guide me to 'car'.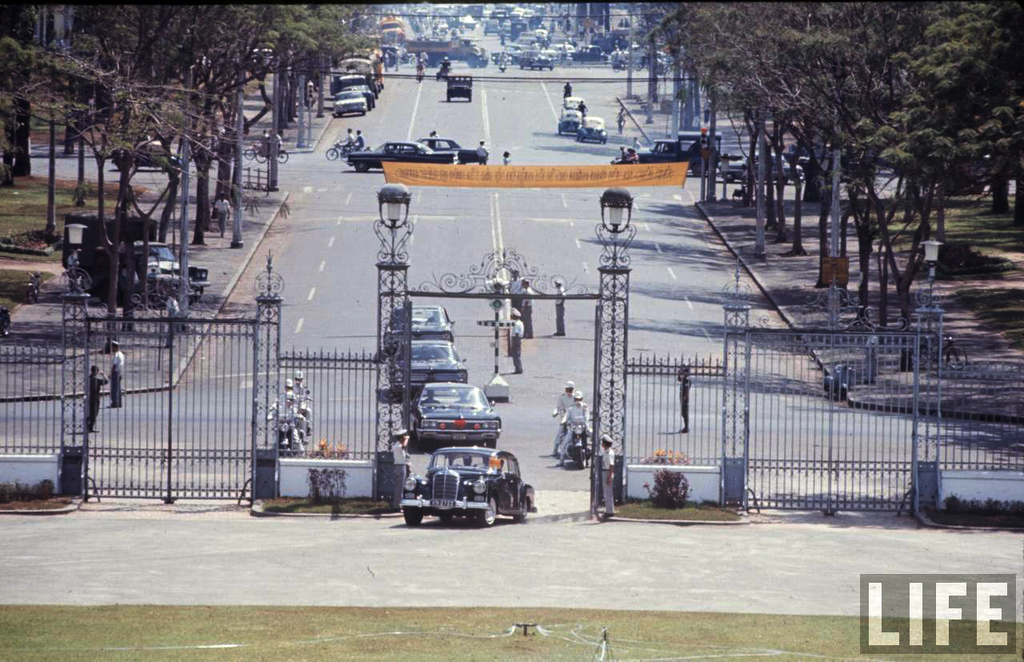
Guidance: [x1=445, y1=74, x2=475, y2=101].
